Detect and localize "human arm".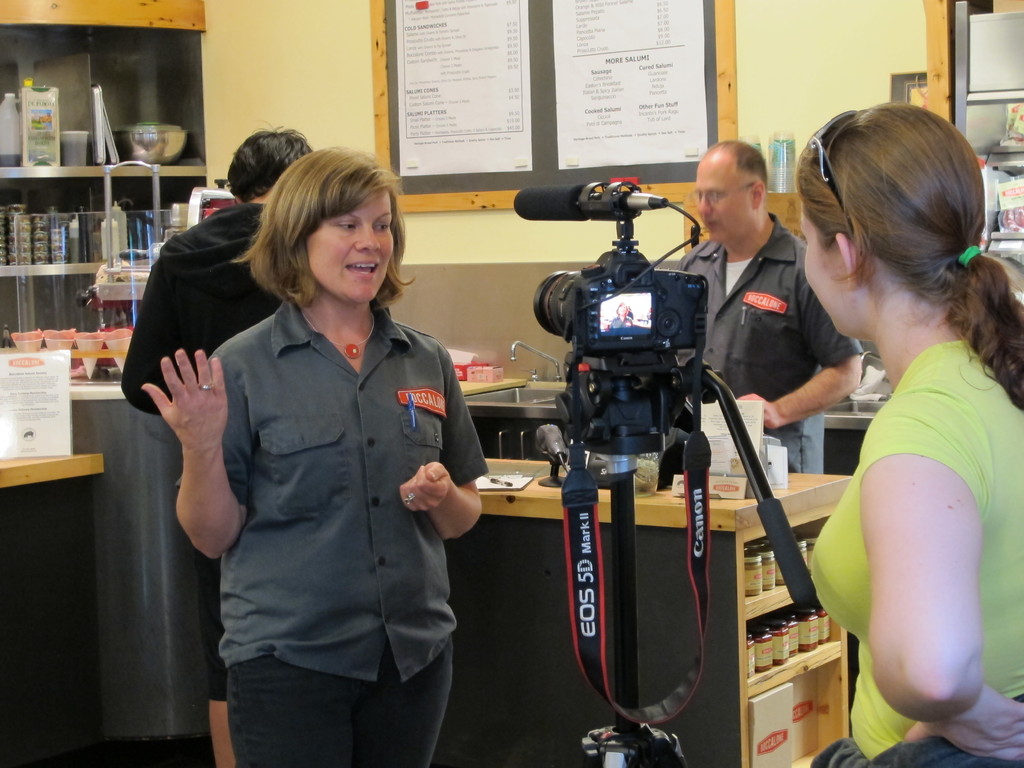
Localized at pyautogui.locateOnScreen(140, 344, 260, 561).
